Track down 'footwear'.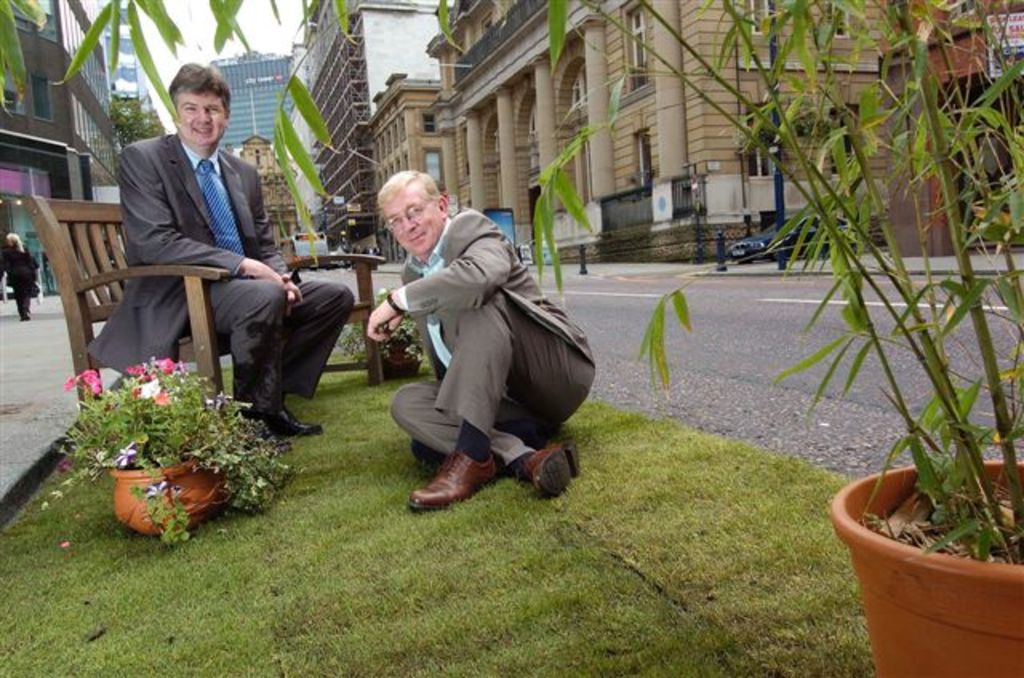
Tracked to (518, 440, 582, 497).
